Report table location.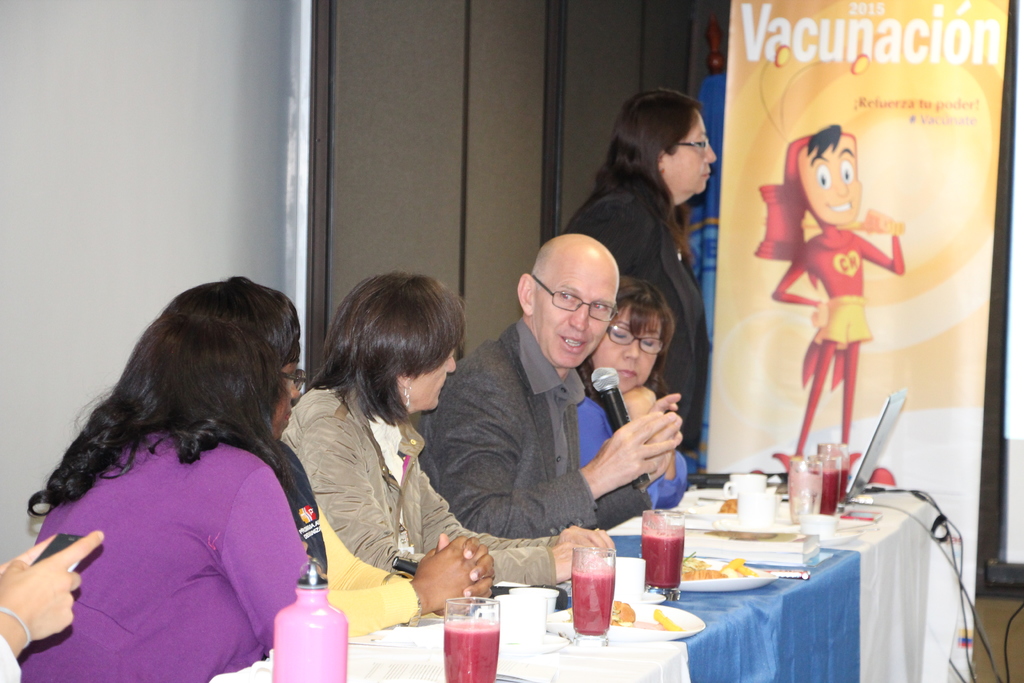
Report: x1=591, y1=465, x2=957, y2=677.
